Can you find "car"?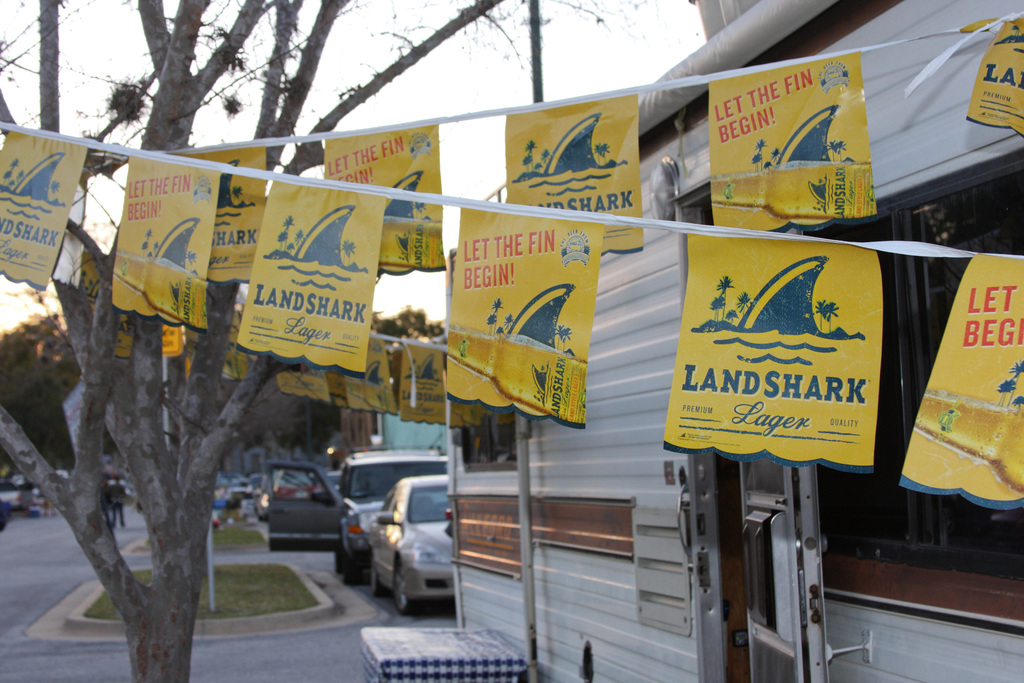
Yes, bounding box: crop(15, 473, 38, 495).
